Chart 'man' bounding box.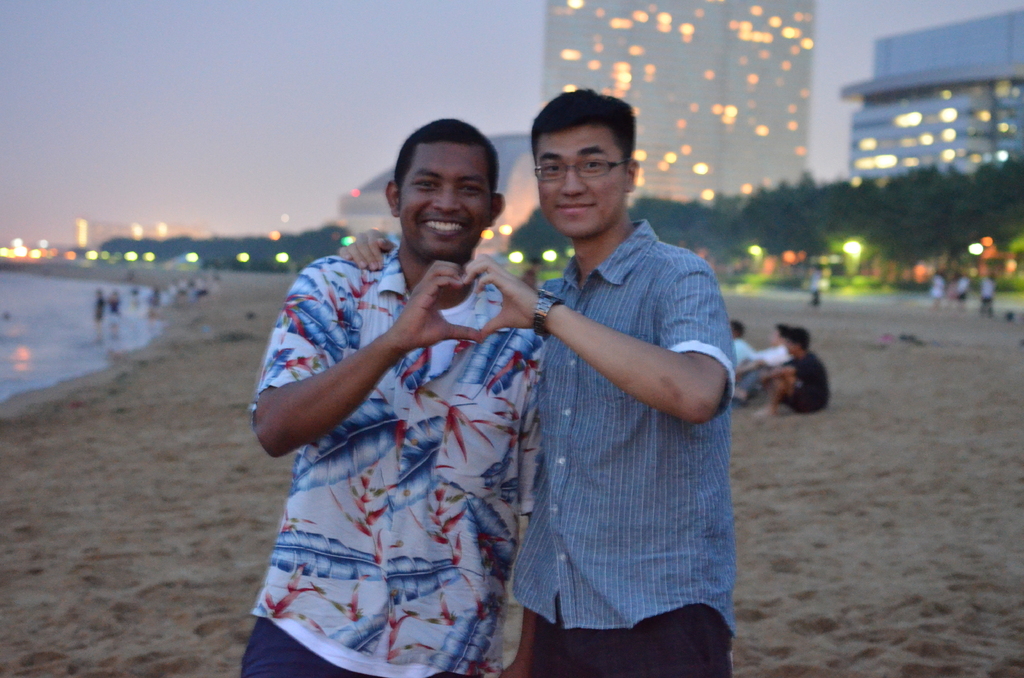
Charted: 734/323/804/401.
